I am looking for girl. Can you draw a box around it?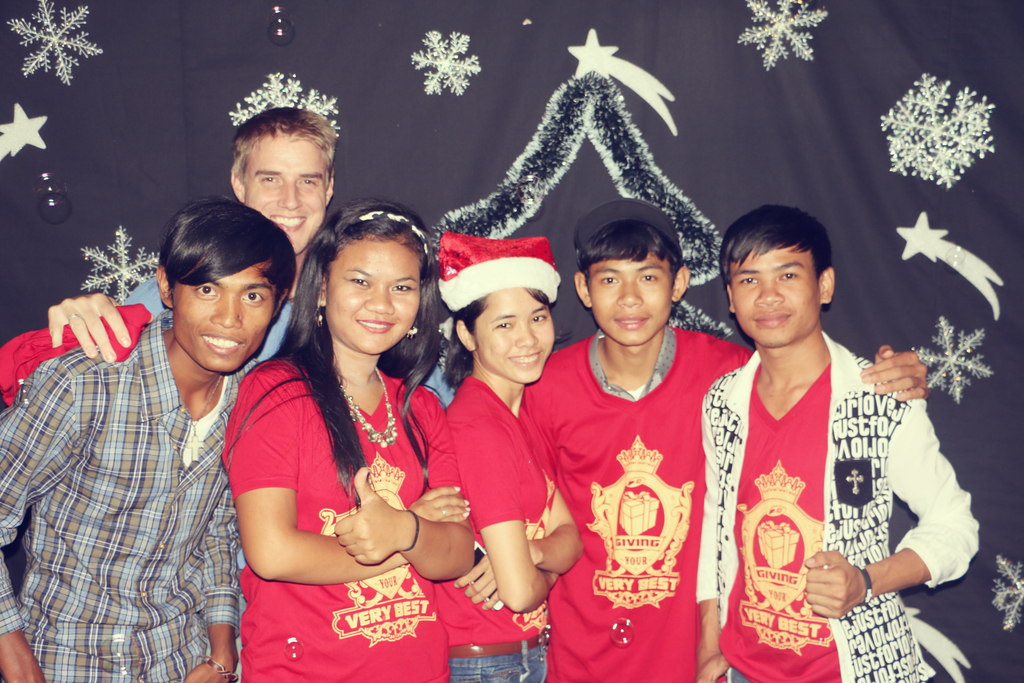
Sure, the bounding box is <box>433,229,590,682</box>.
